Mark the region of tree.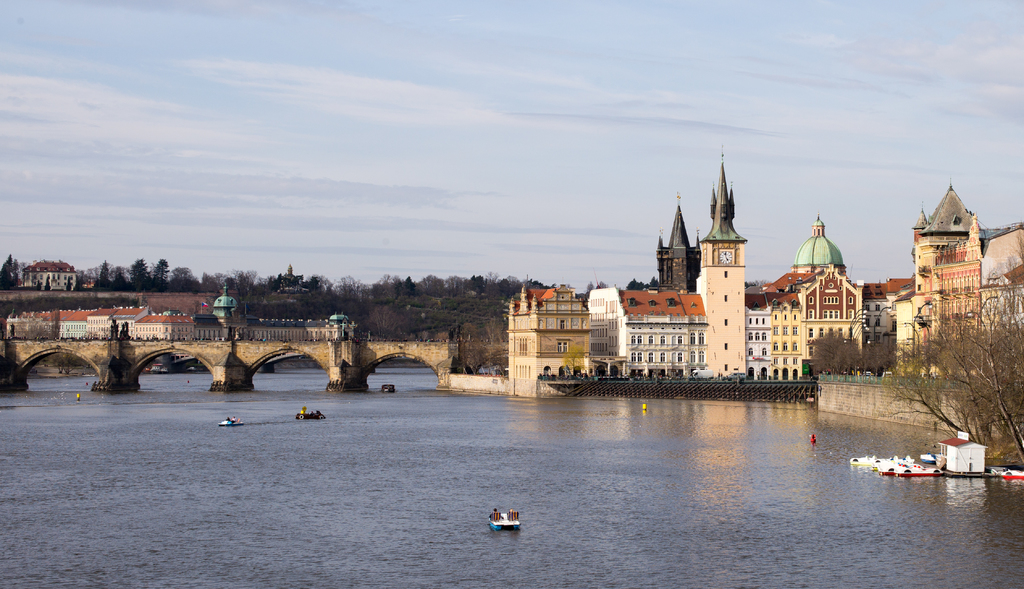
Region: l=908, t=288, r=1023, b=428.
